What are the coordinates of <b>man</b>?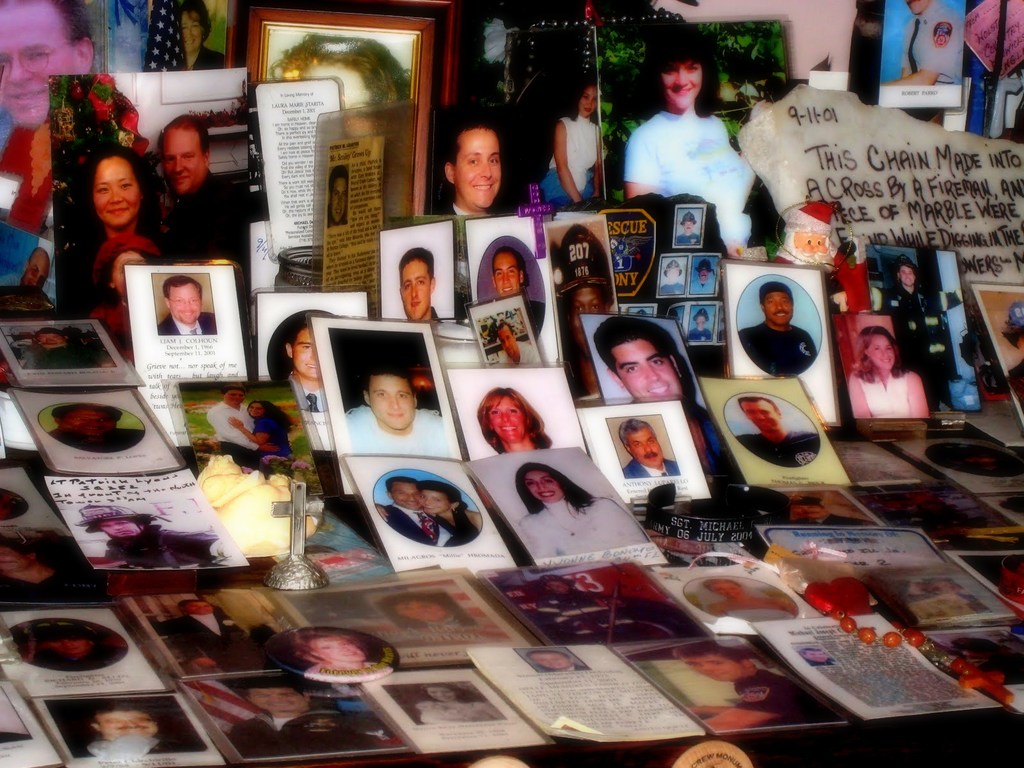
526 570 703 647.
